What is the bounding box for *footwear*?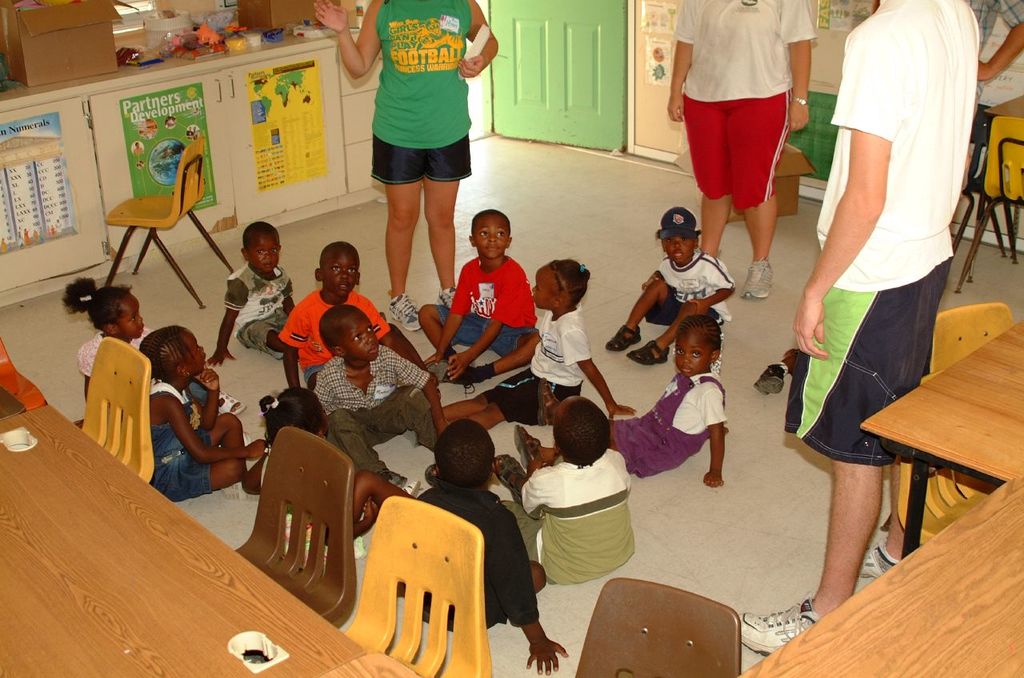
751,360,790,398.
